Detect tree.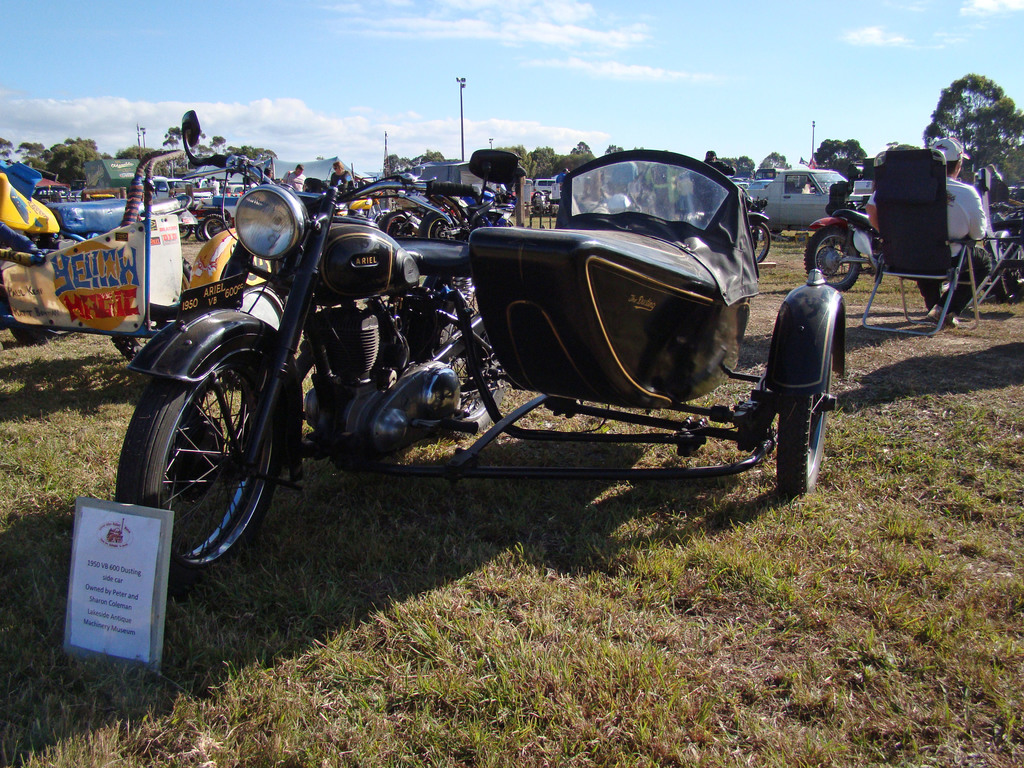
Detected at 233/143/257/164.
